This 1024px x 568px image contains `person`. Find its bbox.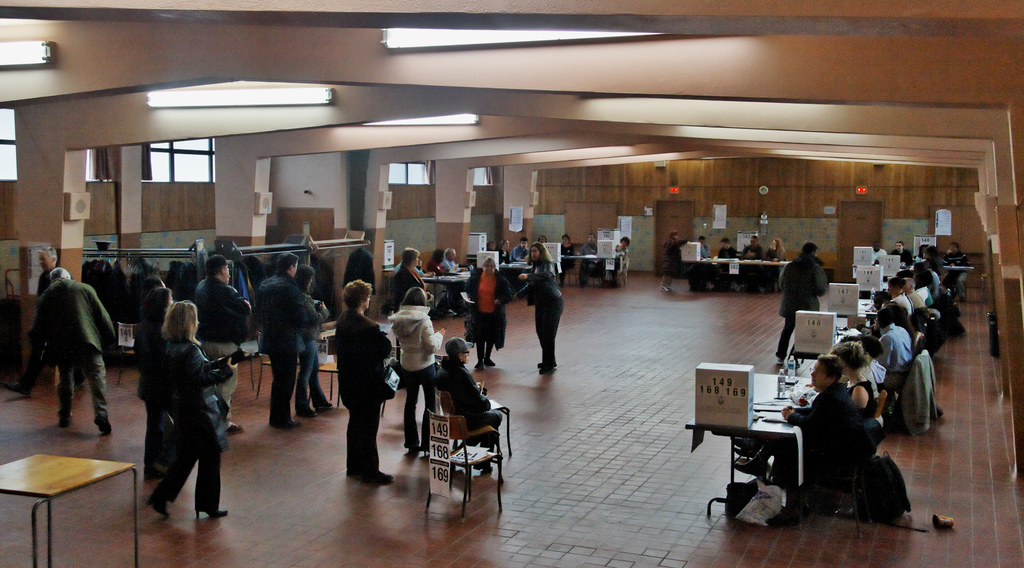
132/299/221/538.
